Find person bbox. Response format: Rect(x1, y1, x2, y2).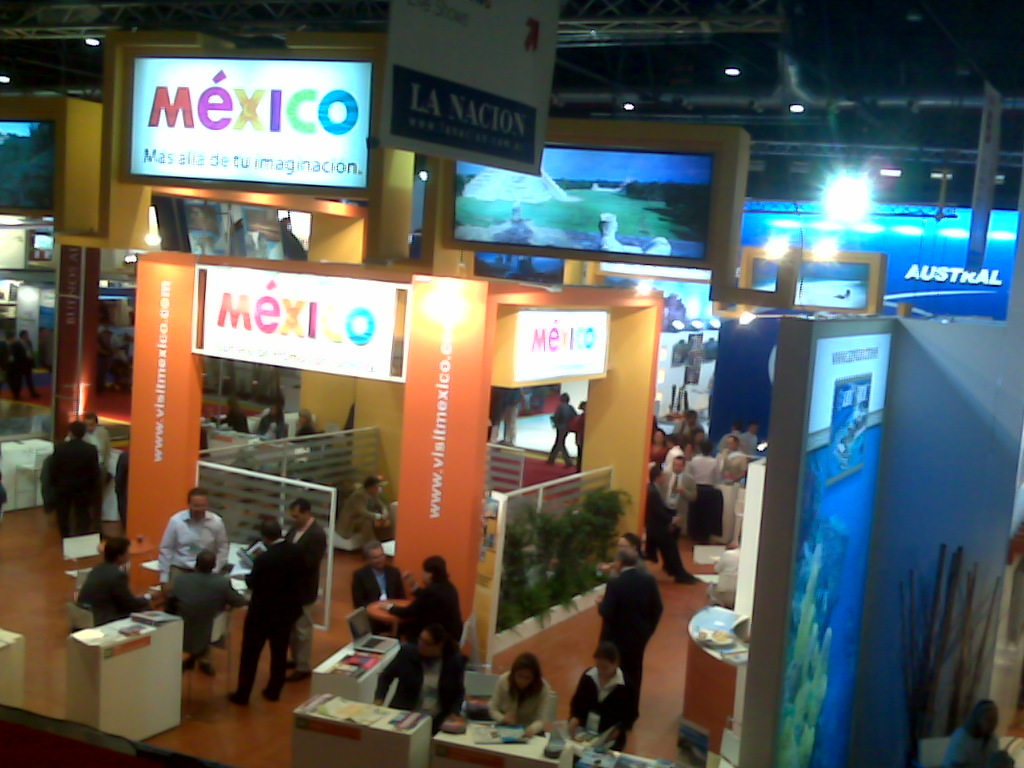
Rect(551, 392, 580, 459).
